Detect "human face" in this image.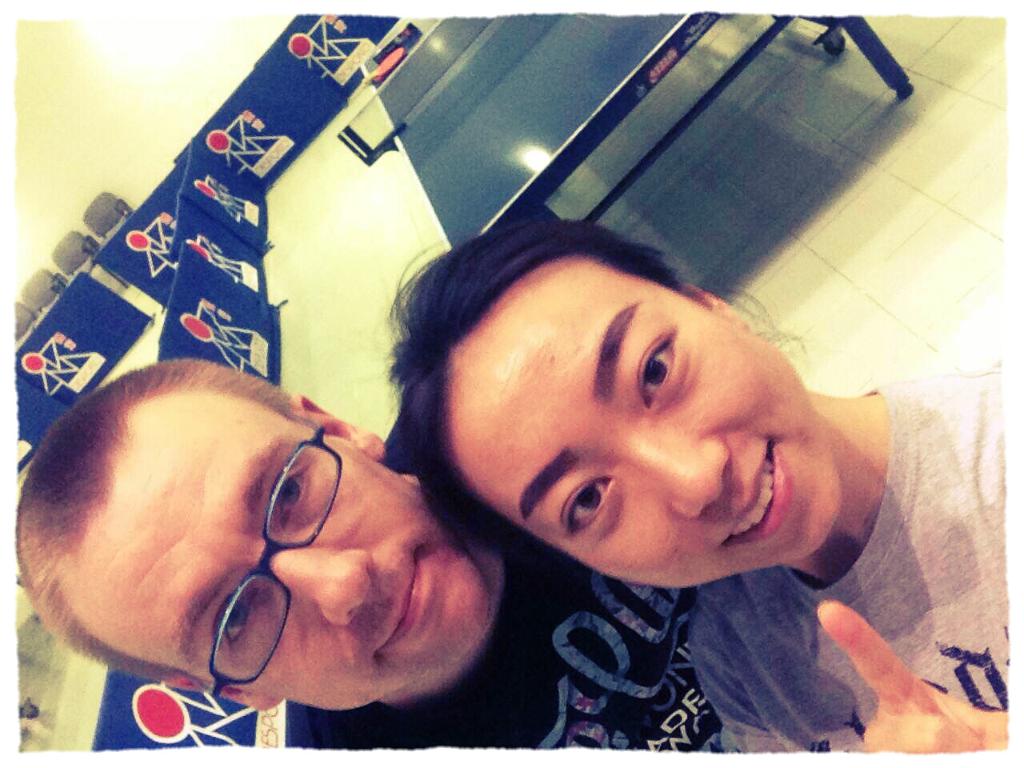
Detection: left=89, top=394, right=487, bottom=710.
